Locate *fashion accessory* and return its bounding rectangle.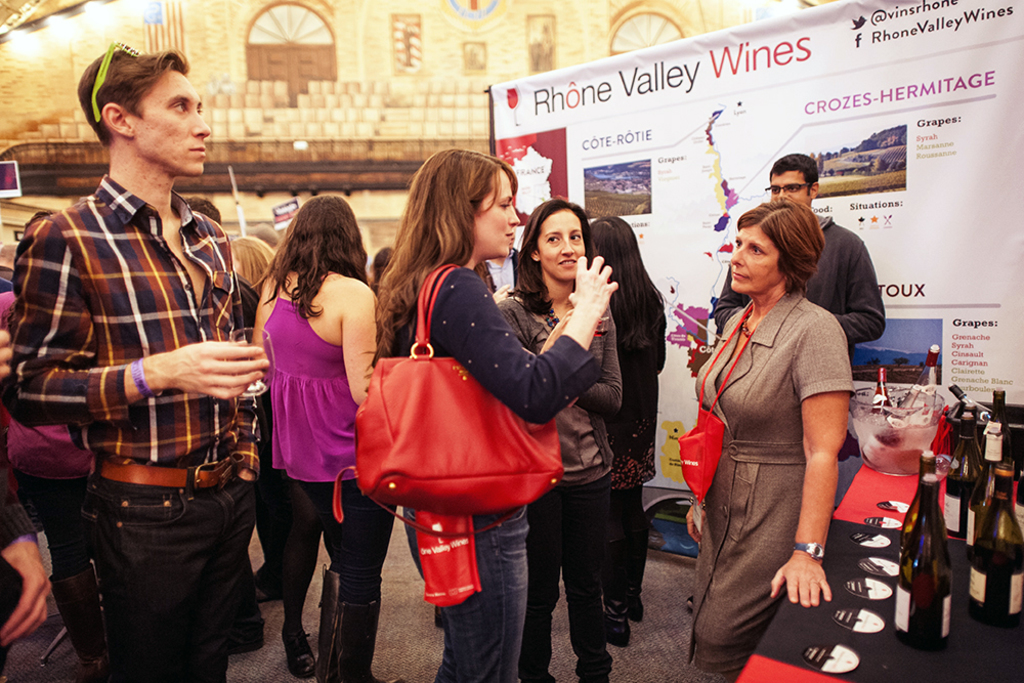
<bbox>332, 258, 568, 539</bbox>.
